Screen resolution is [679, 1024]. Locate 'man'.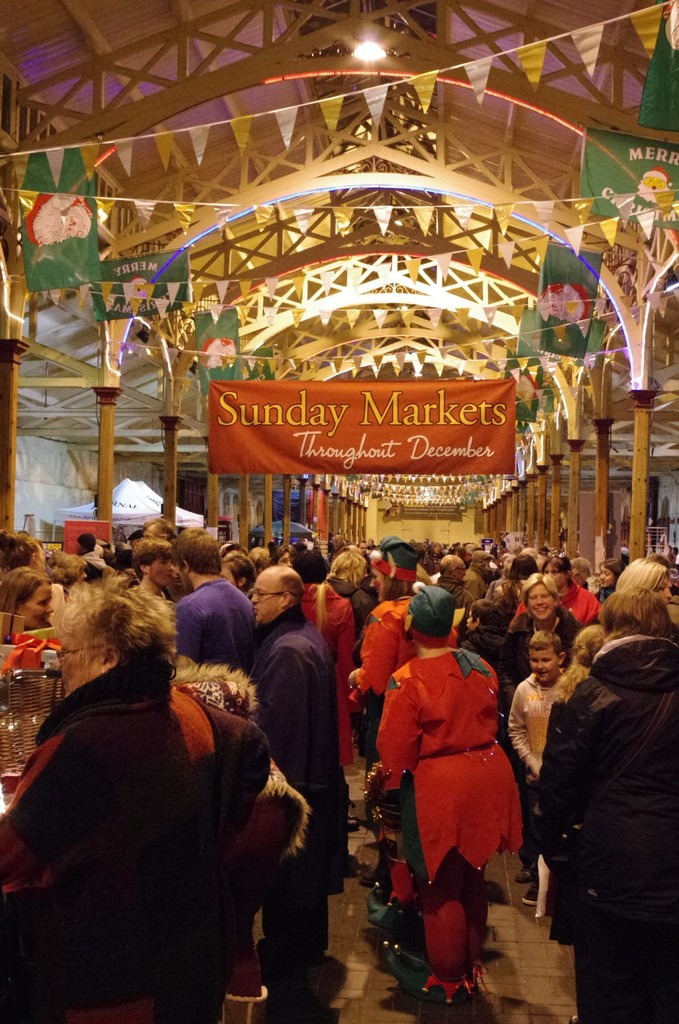
<region>637, 164, 675, 205</region>.
